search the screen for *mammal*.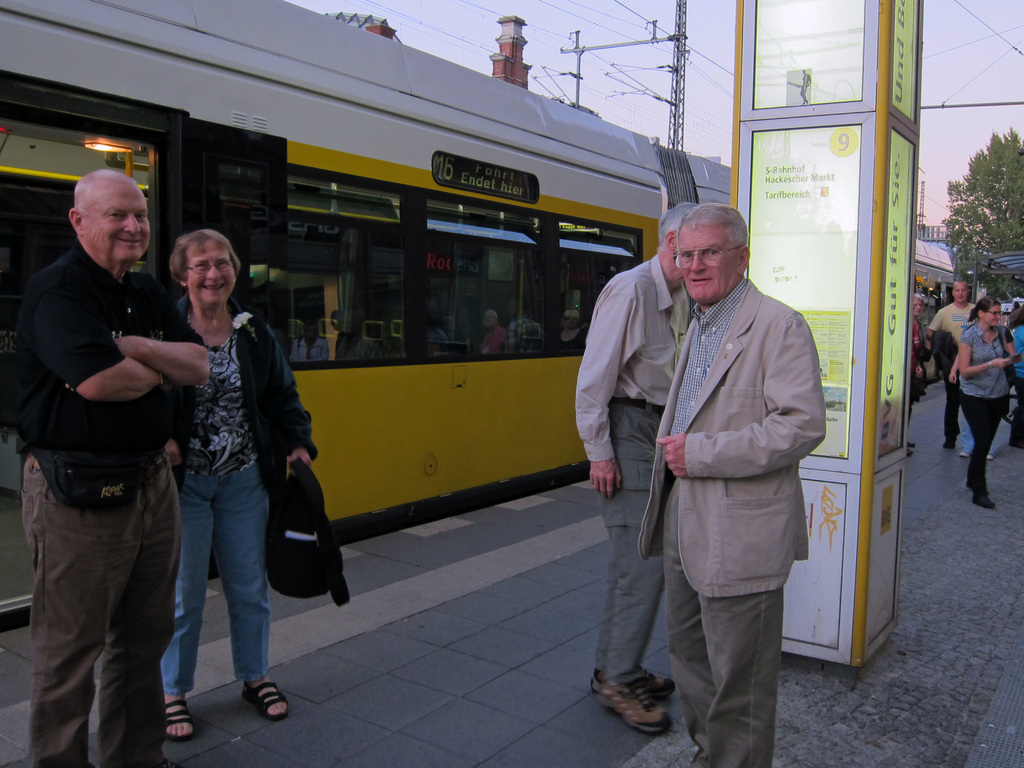
Found at [1007, 302, 1023, 447].
